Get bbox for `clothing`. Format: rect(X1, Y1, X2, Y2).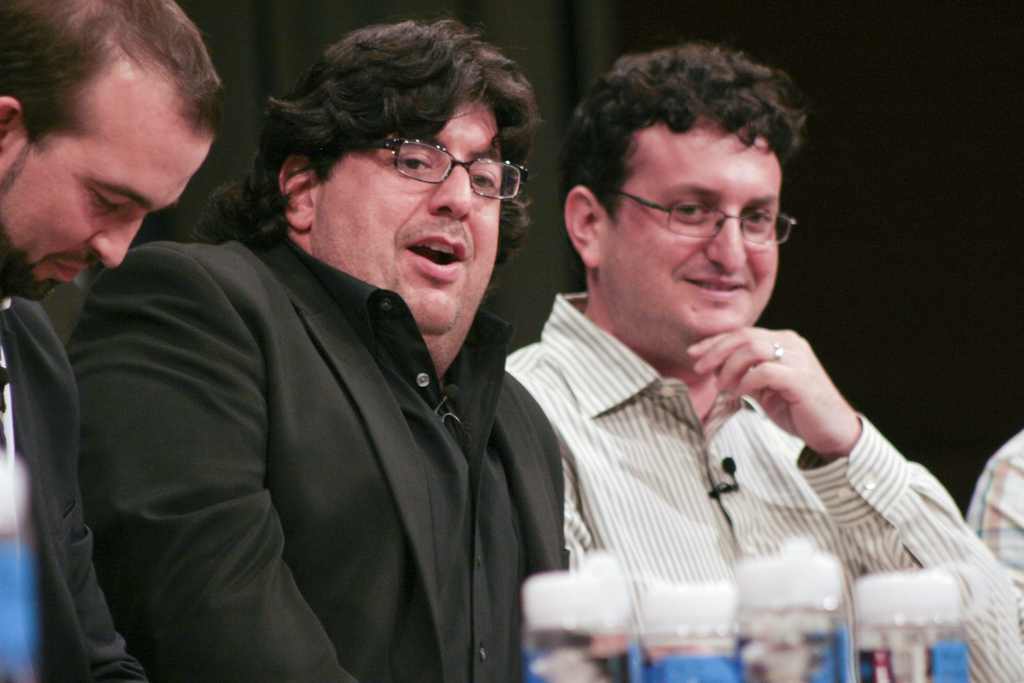
rect(84, 181, 582, 682).
